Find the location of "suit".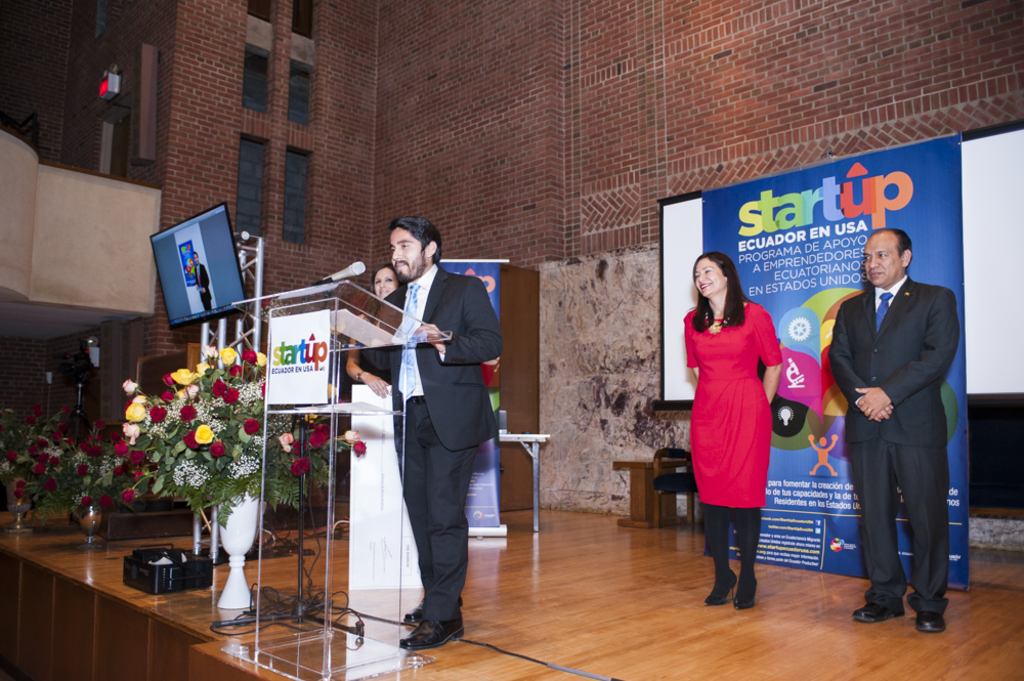
Location: bbox(825, 272, 963, 611).
